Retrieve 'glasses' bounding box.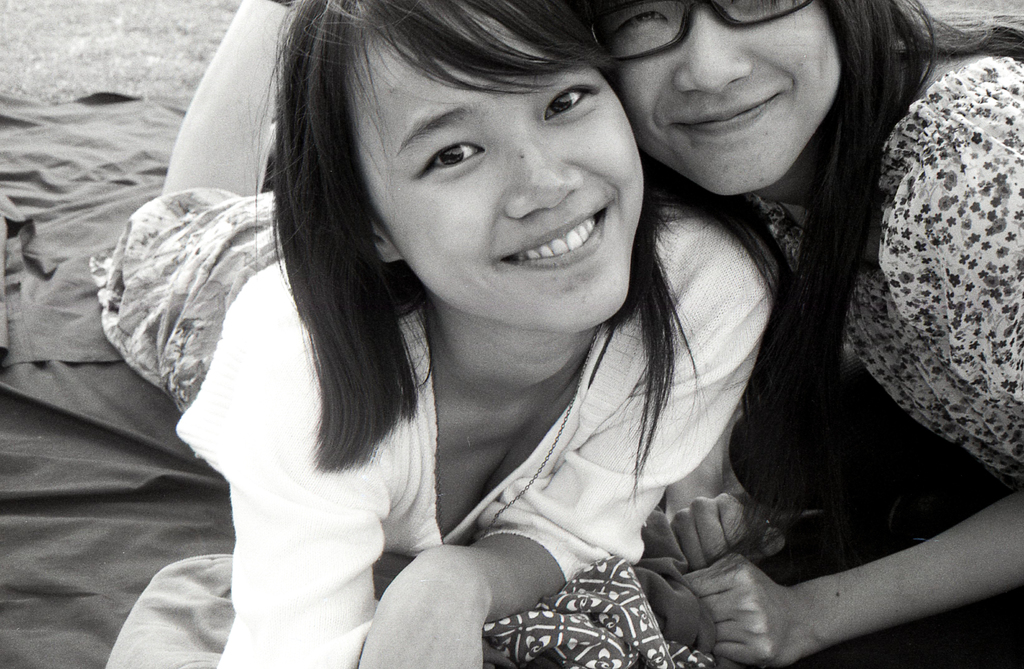
Bounding box: {"left": 585, "top": 0, "right": 816, "bottom": 61}.
